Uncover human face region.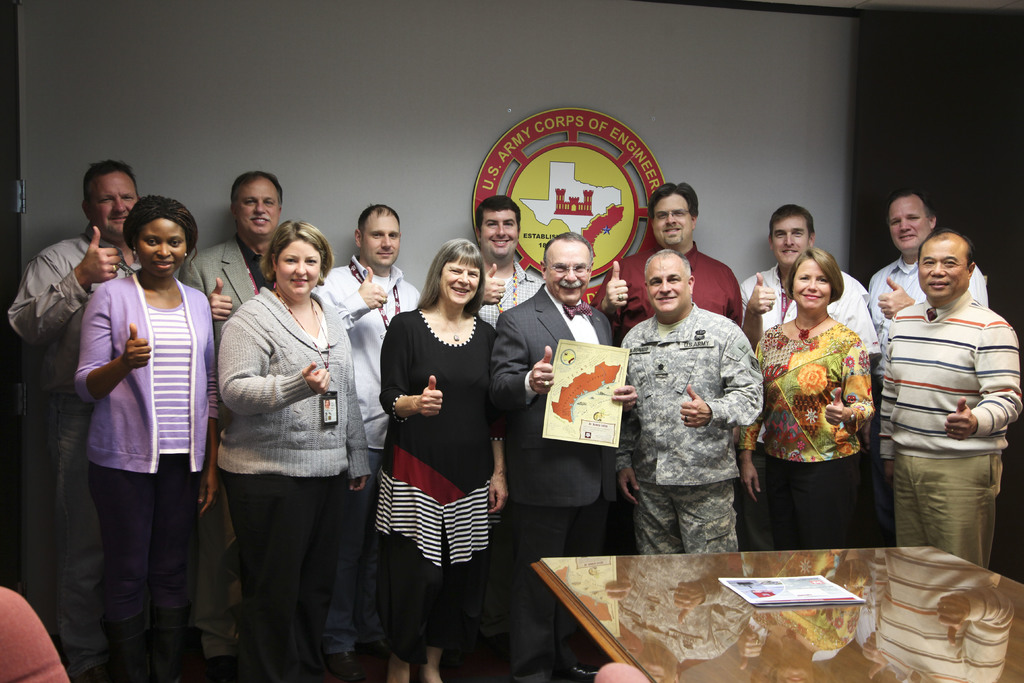
Uncovered: {"x1": 440, "y1": 264, "x2": 481, "y2": 309}.
